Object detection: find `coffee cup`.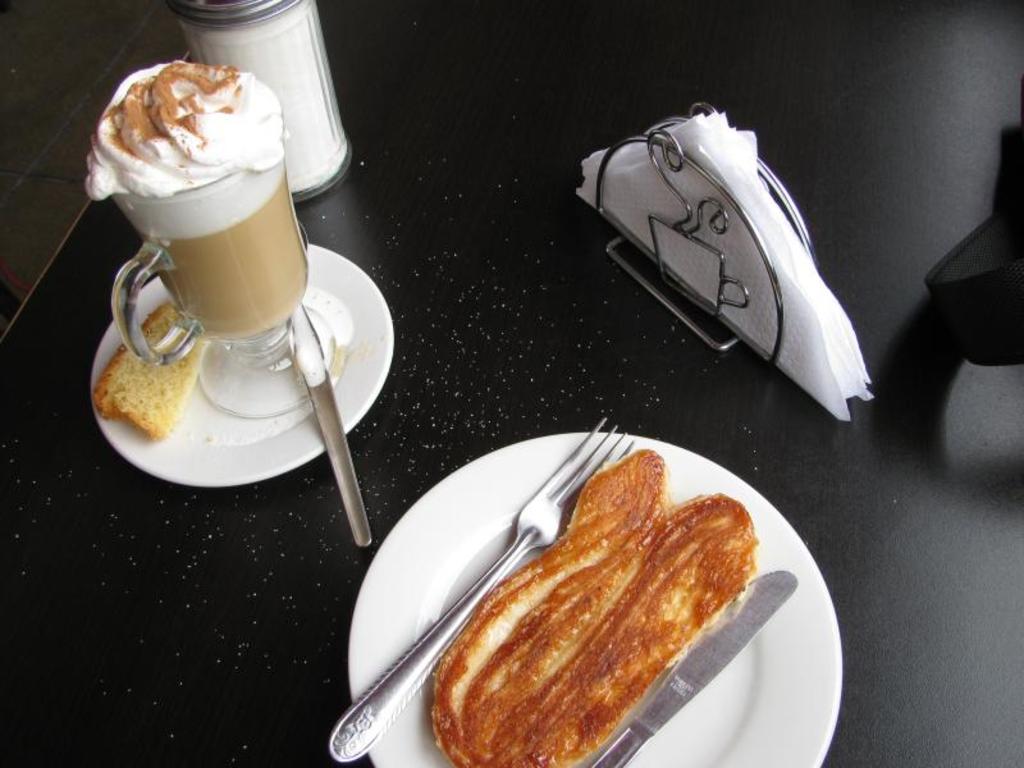
(106, 116, 342, 417).
